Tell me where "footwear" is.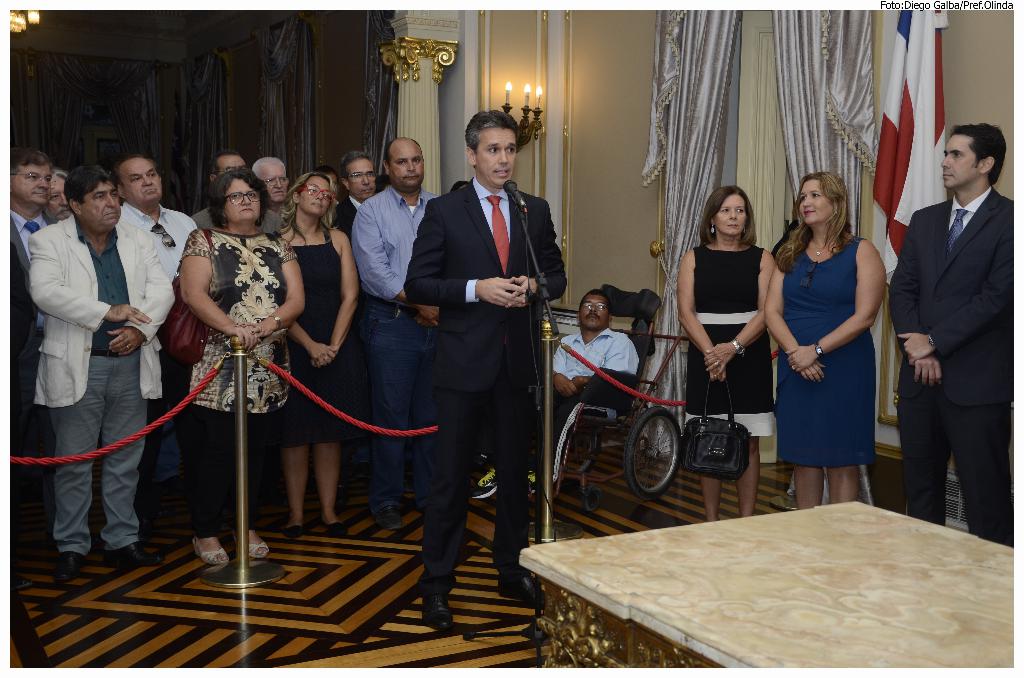
"footwear" is at bbox(321, 515, 348, 532).
